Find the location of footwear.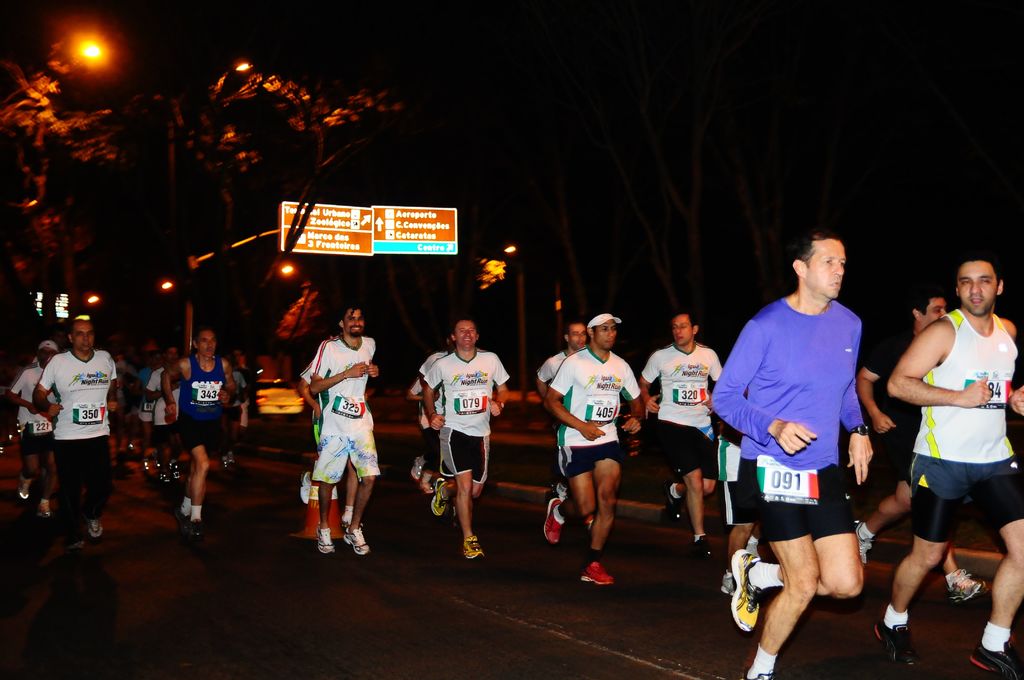
Location: 727:549:752:626.
